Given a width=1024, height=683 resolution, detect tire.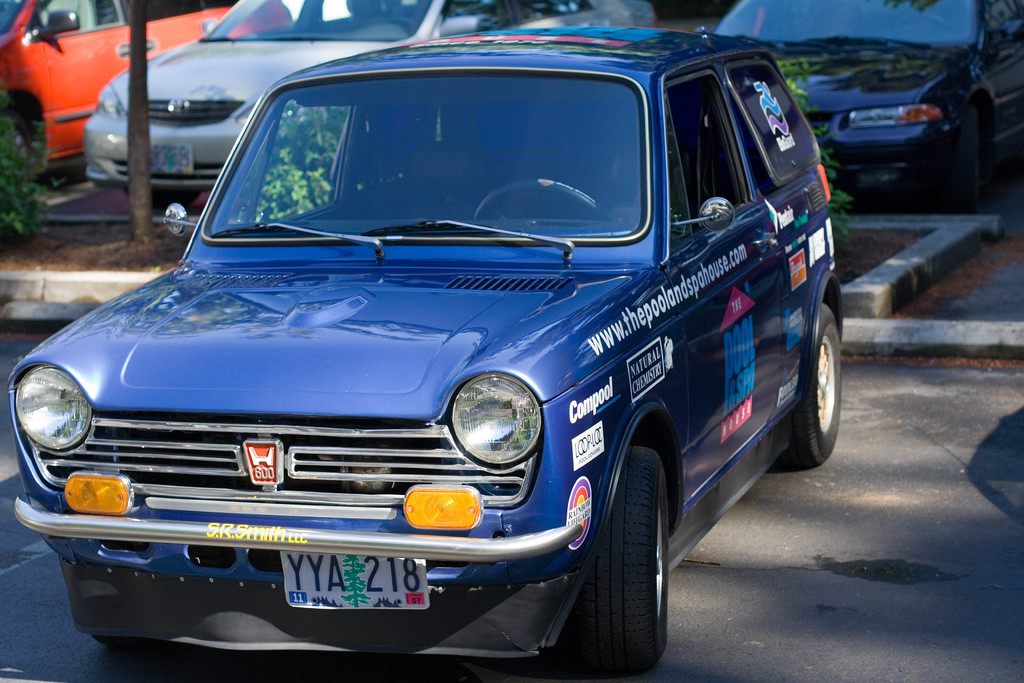
l=5, t=112, r=34, b=160.
